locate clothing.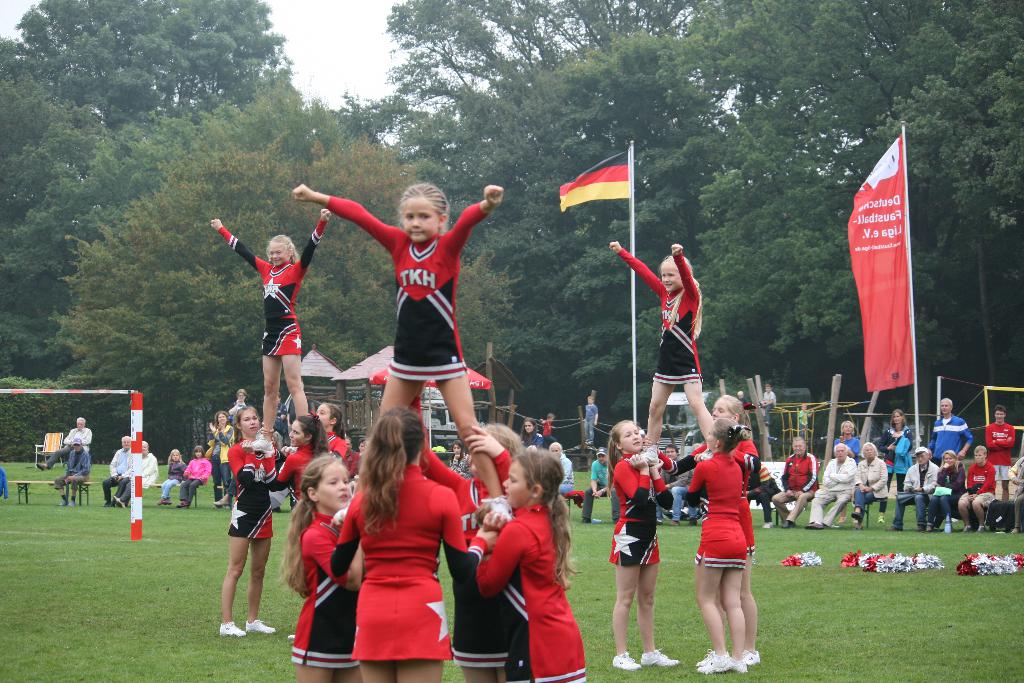
Bounding box: (x1=850, y1=458, x2=888, y2=508).
